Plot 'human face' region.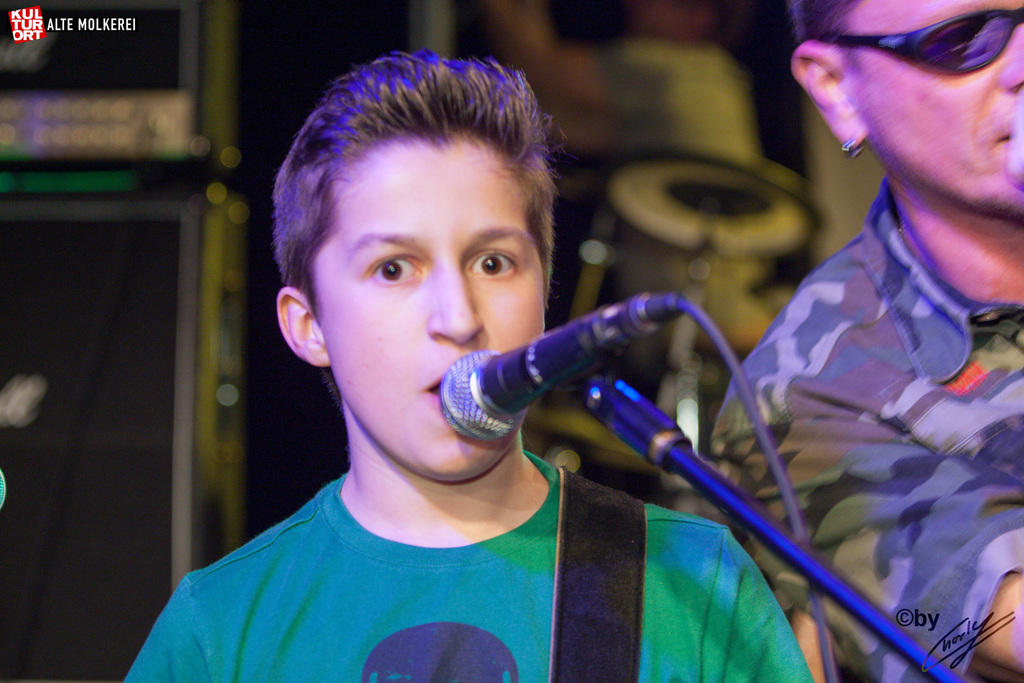
Plotted at [x1=840, y1=0, x2=1023, y2=219].
